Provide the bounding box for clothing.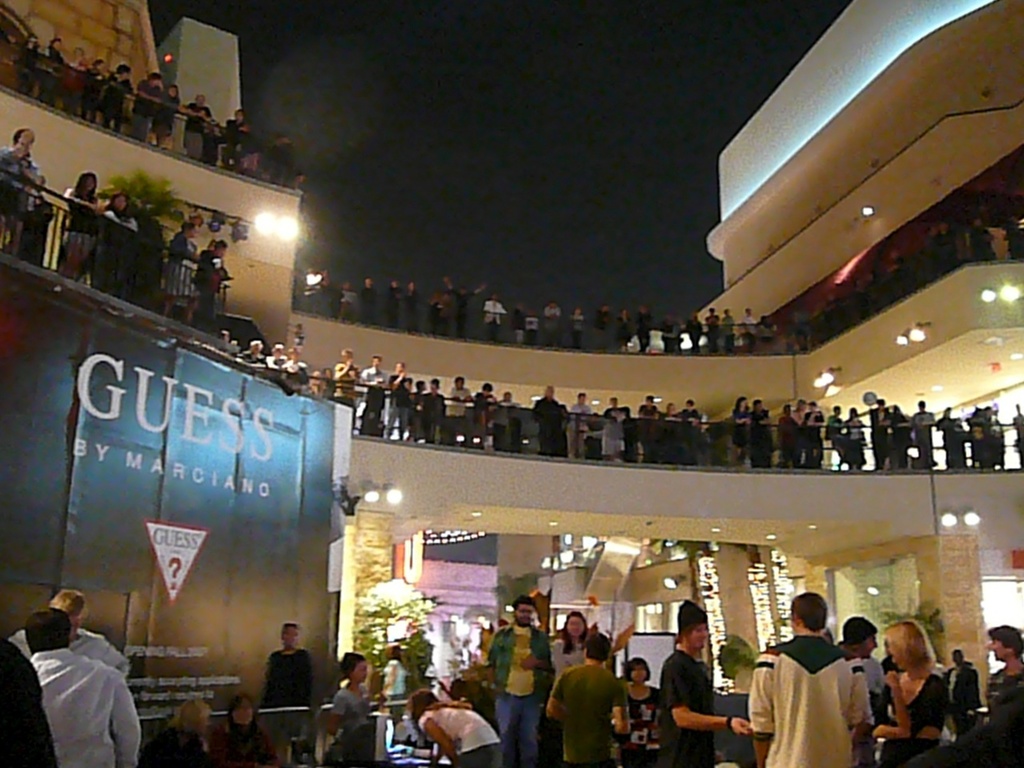
(x1=602, y1=406, x2=630, y2=458).
